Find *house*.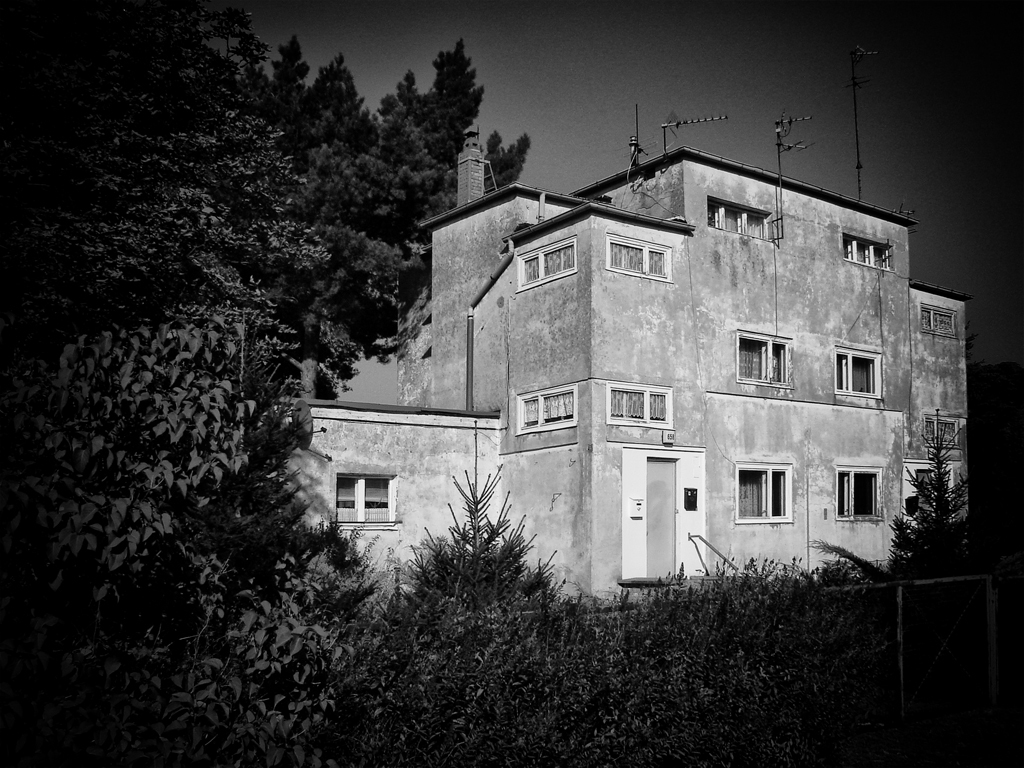
[185, 124, 968, 644].
